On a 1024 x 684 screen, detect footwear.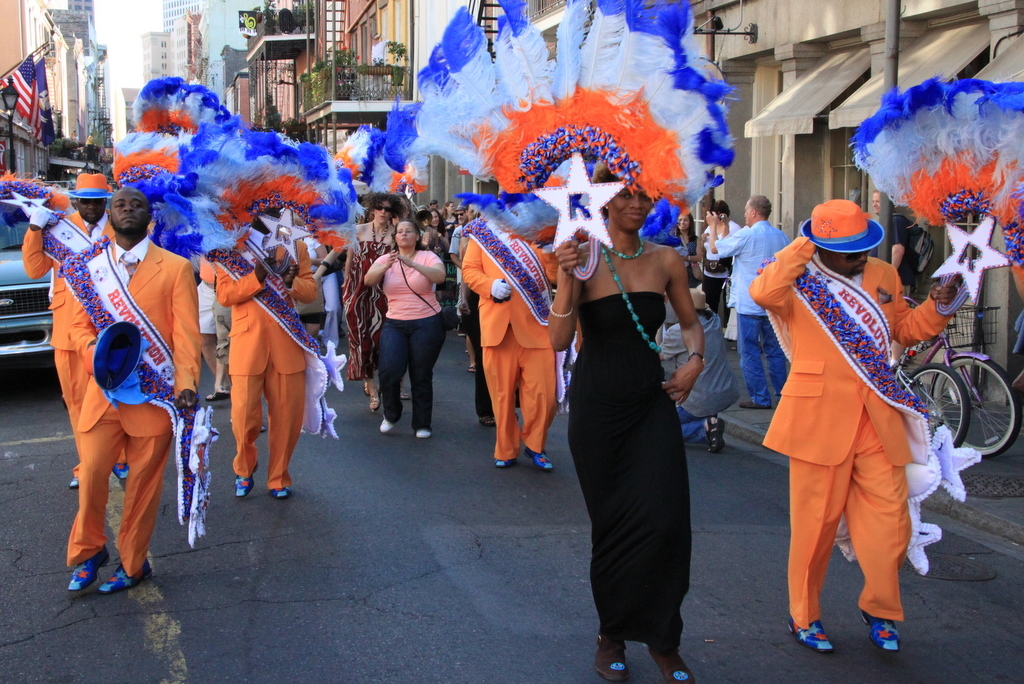
x1=381, y1=413, x2=395, y2=429.
